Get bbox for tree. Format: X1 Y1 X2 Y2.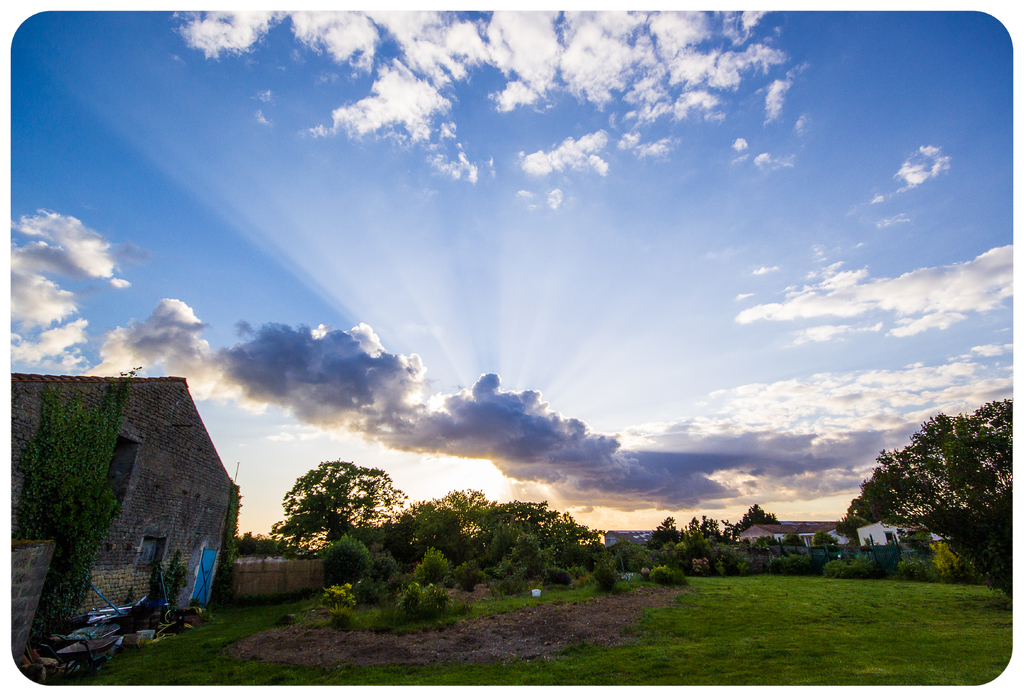
375 512 416 577.
